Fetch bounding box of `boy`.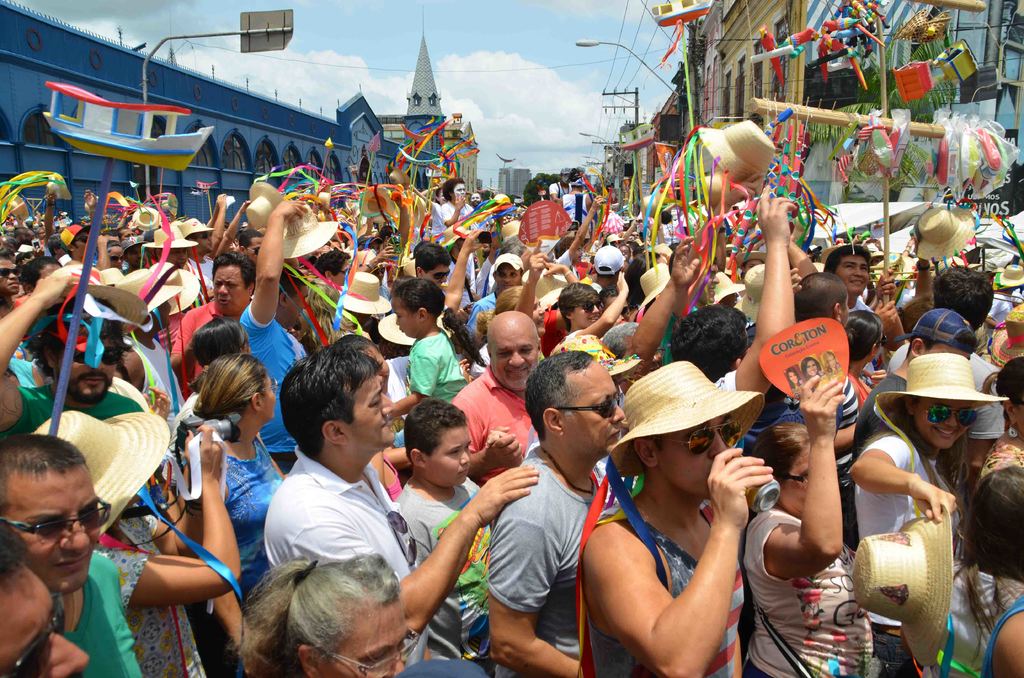
Bbox: locate(394, 401, 499, 677).
